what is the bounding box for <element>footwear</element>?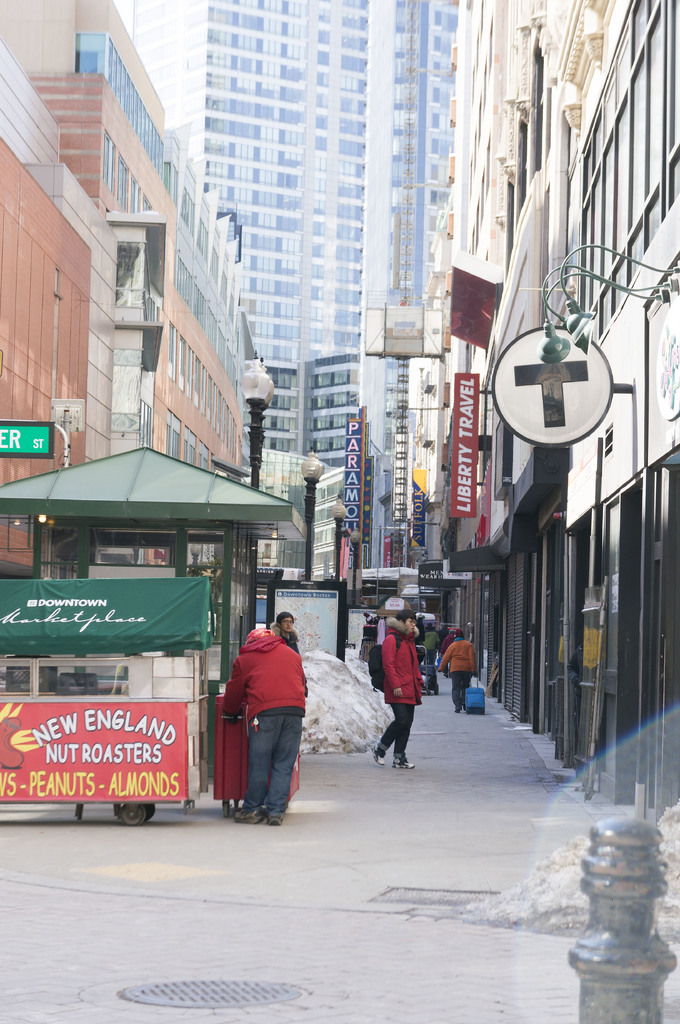
260 809 278 829.
